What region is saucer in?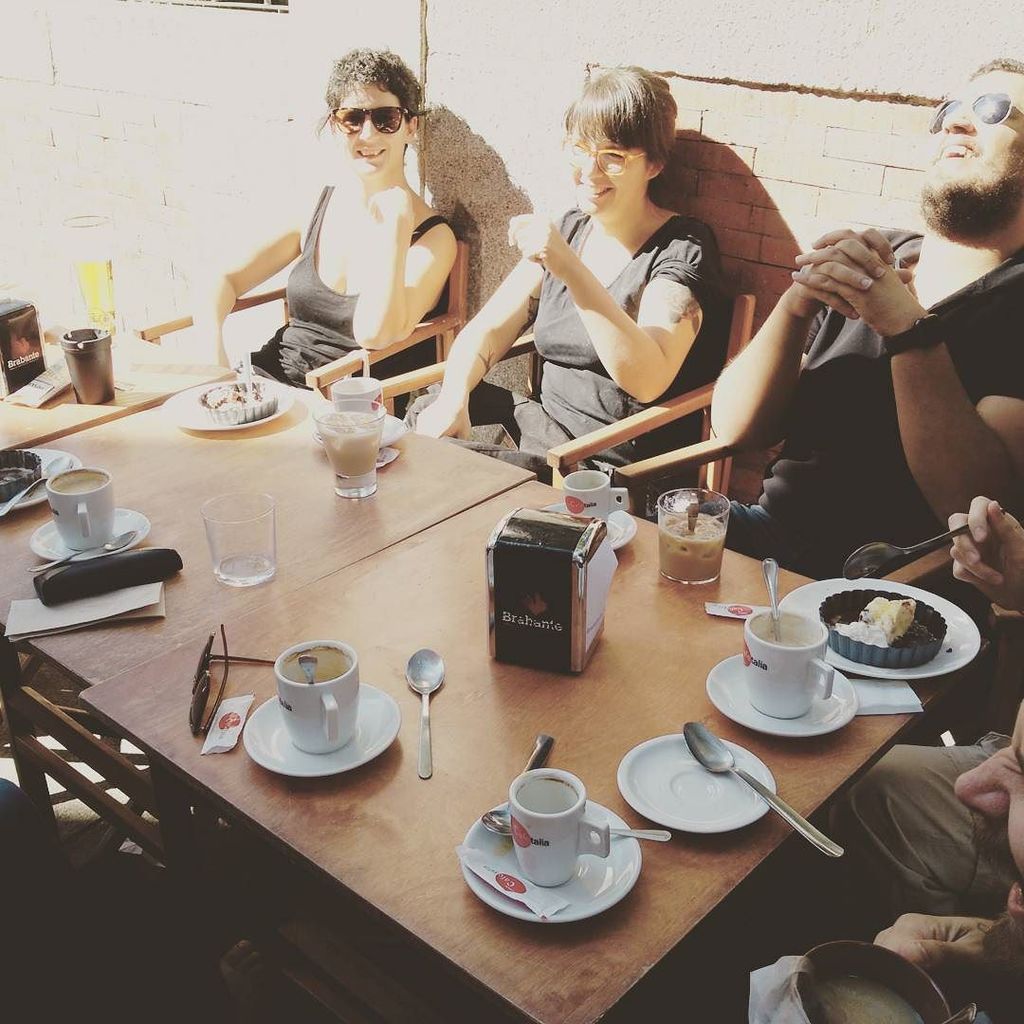
box=[314, 410, 411, 447].
